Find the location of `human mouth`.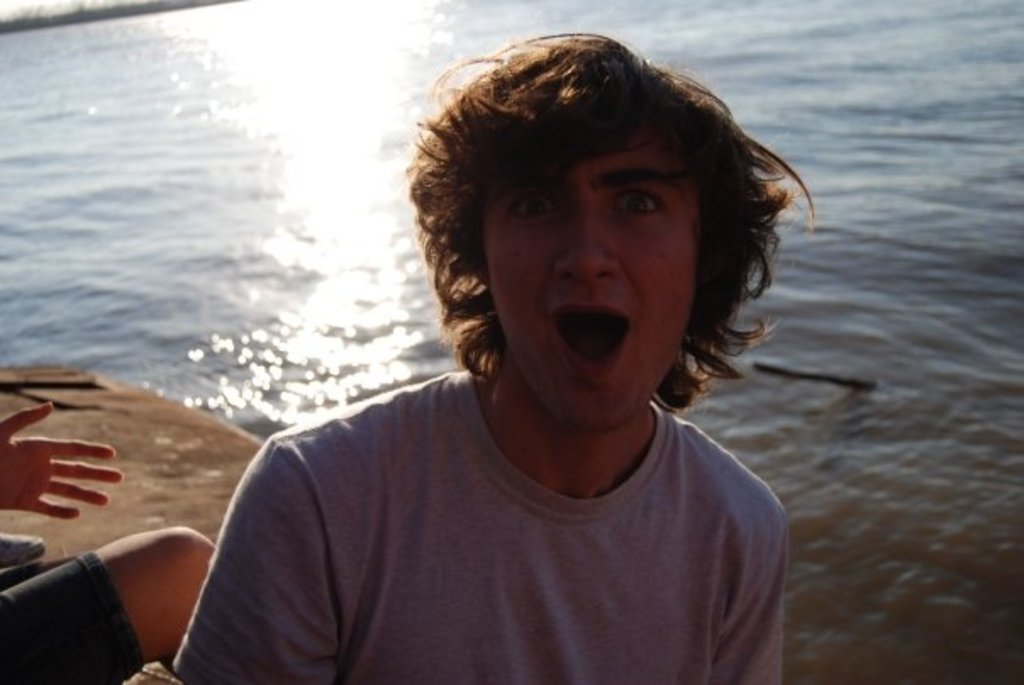
Location: l=549, t=300, r=629, b=375.
